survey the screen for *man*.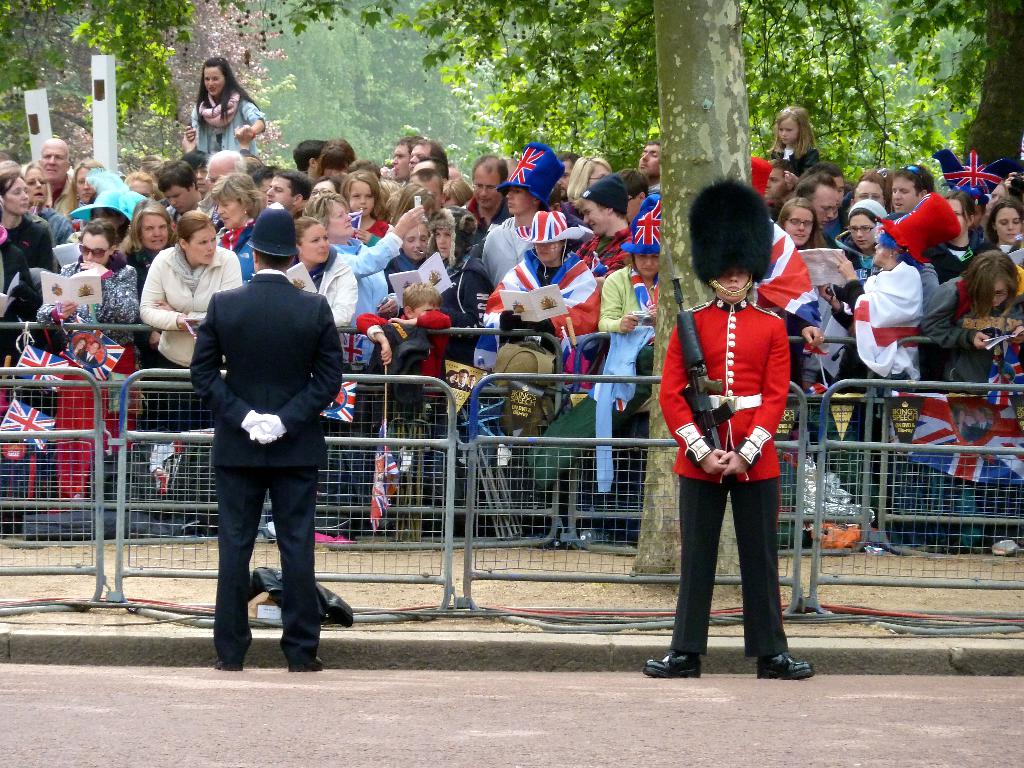
Survey found: region(286, 134, 344, 181).
